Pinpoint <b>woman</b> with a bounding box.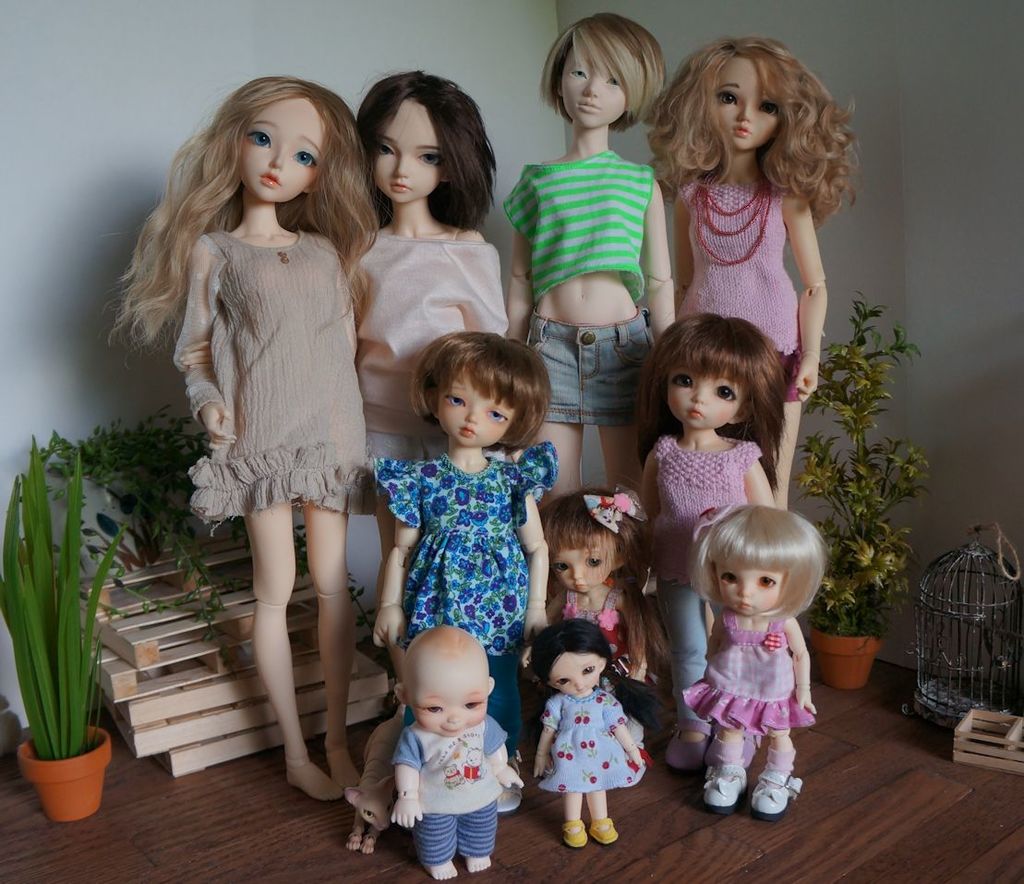
[498, 12, 681, 511].
